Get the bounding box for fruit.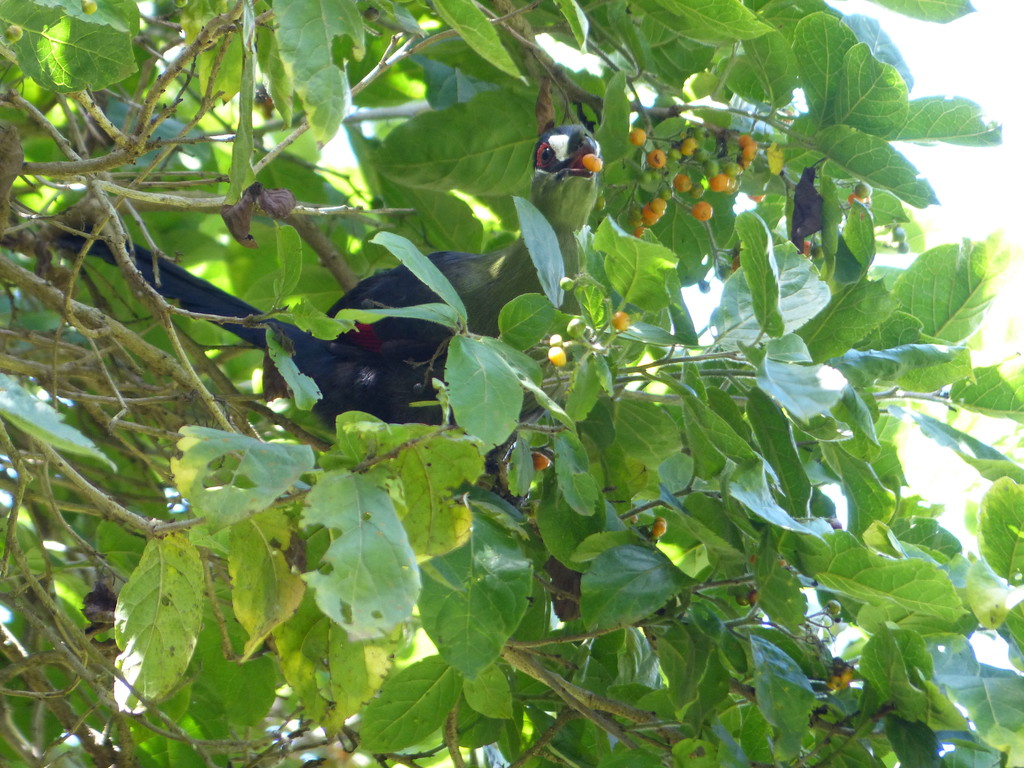
x1=566, y1=316, x2=586, y2=342.
